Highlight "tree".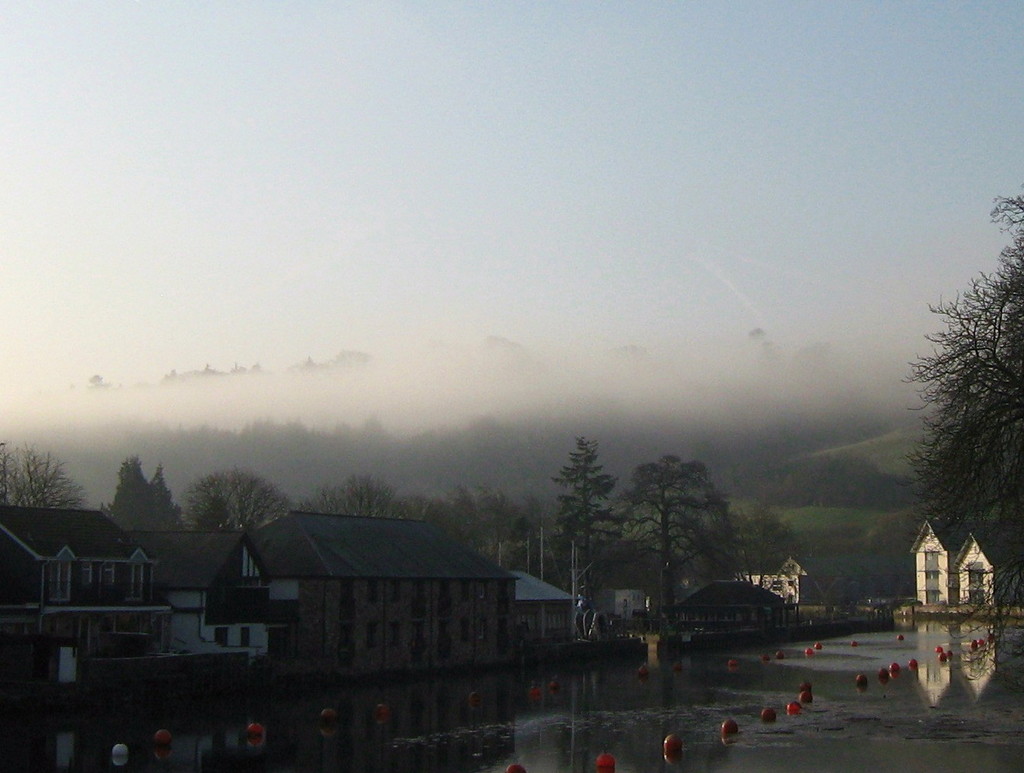
Highlighted region: {"x1": 546, "y1": 427, "x2": 619, "y2": 607}.
